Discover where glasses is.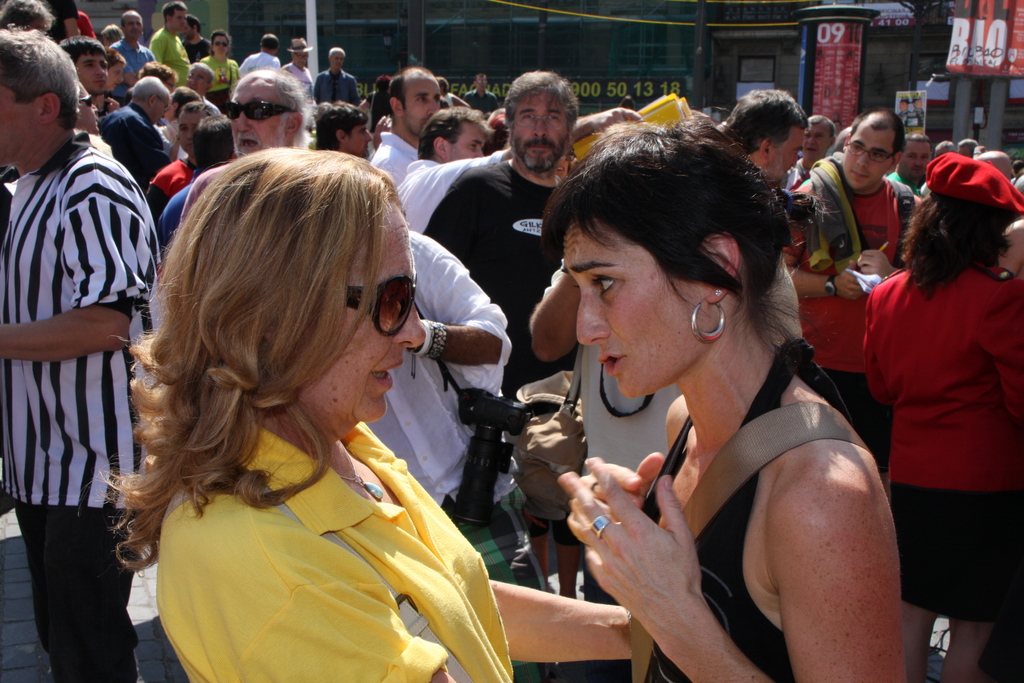
Discovered at locate(513, 114, 568, 131).
